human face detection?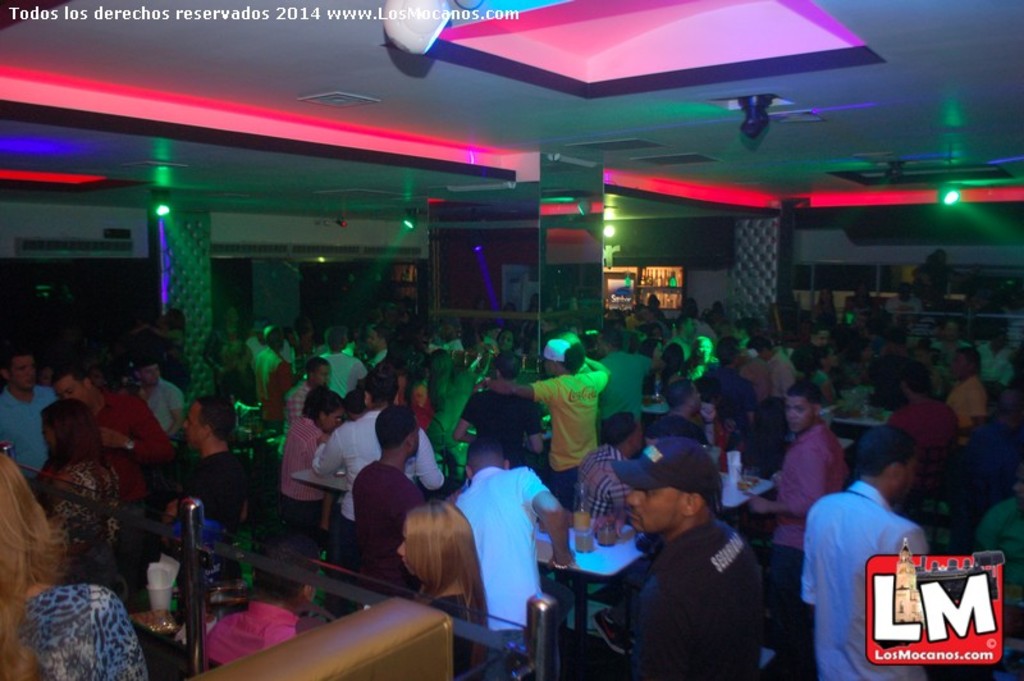
(184,402,204,451)
